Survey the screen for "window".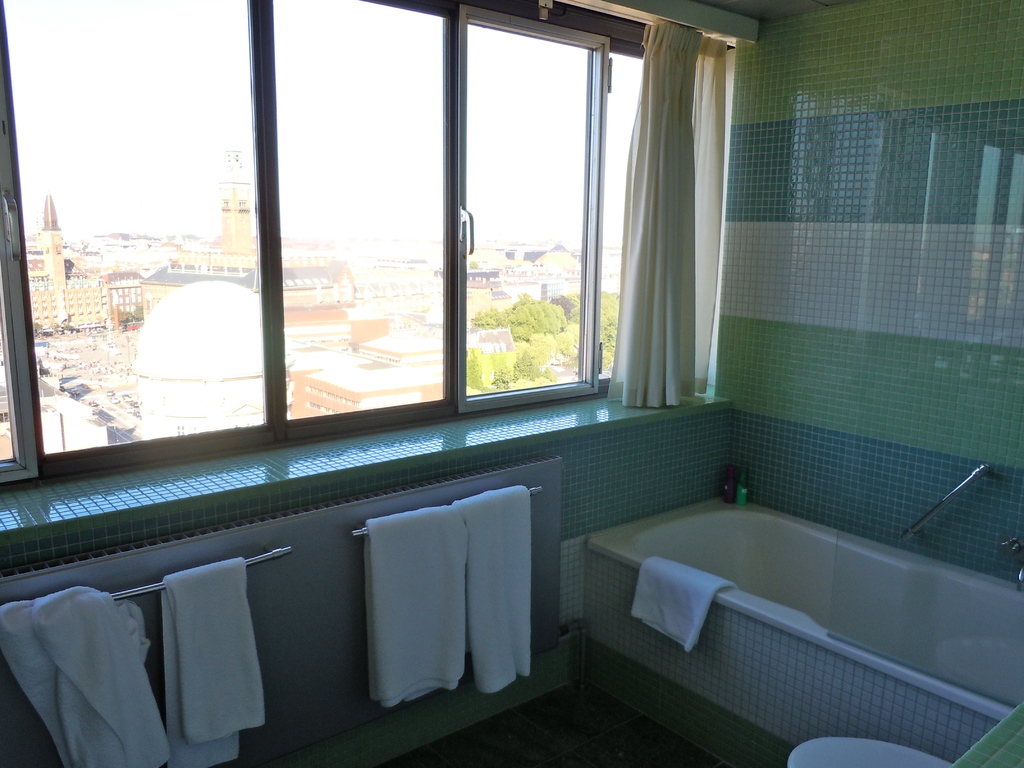
Survey found: <bbox>2, 19, 704, 472</bbox>.
